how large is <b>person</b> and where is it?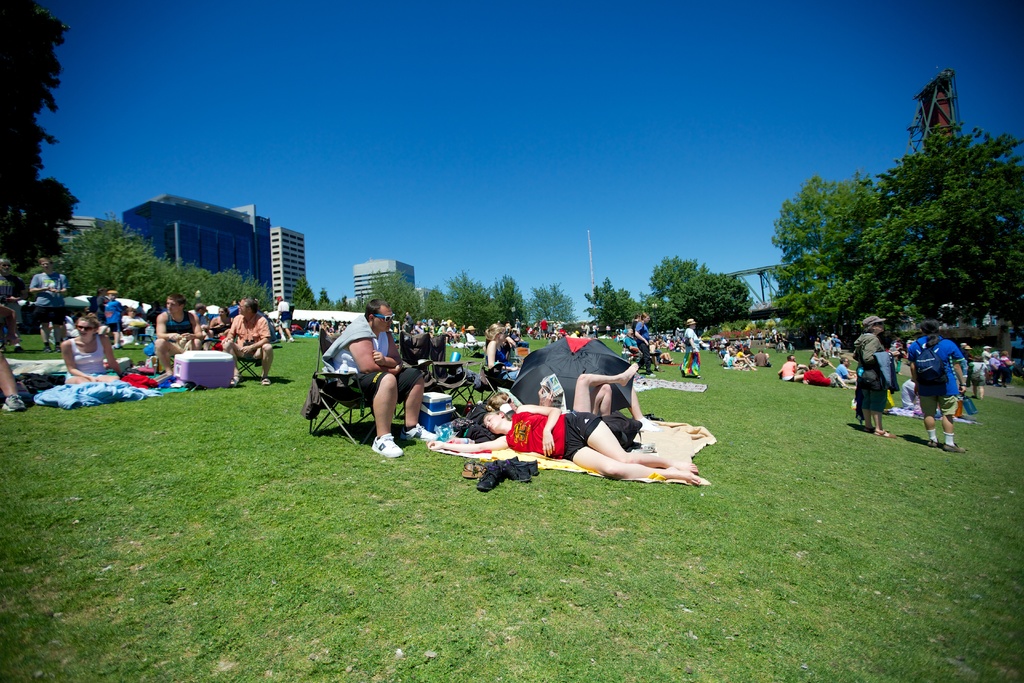
Bounding box: <bbox>433, 404, 703, 481</bbox>.
